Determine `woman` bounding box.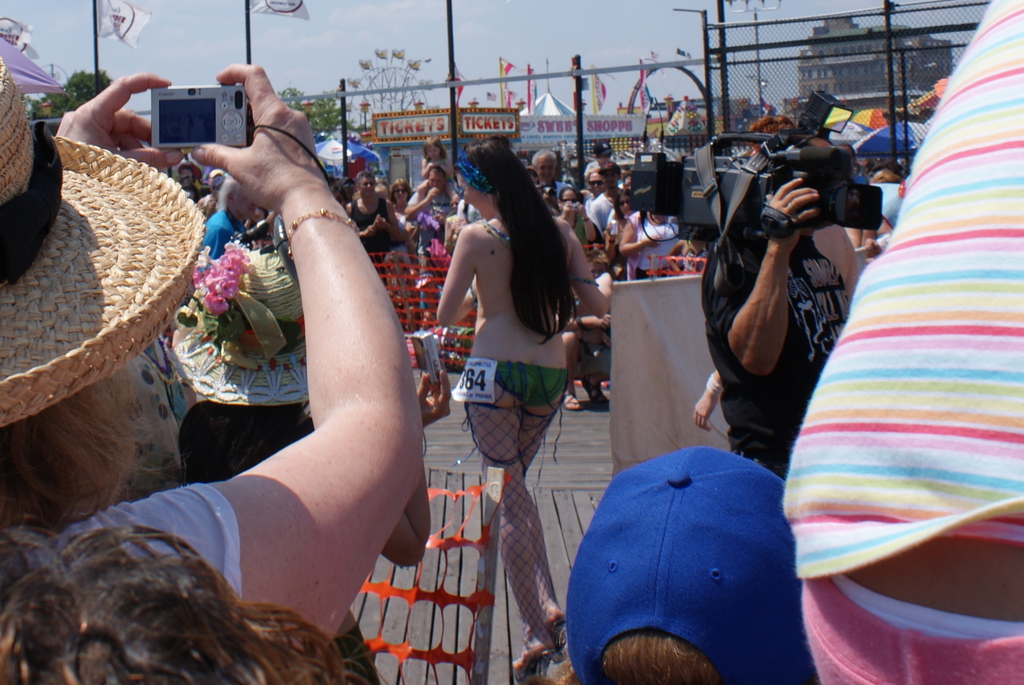
Determined: Rect(559, 187, 594, 245).
